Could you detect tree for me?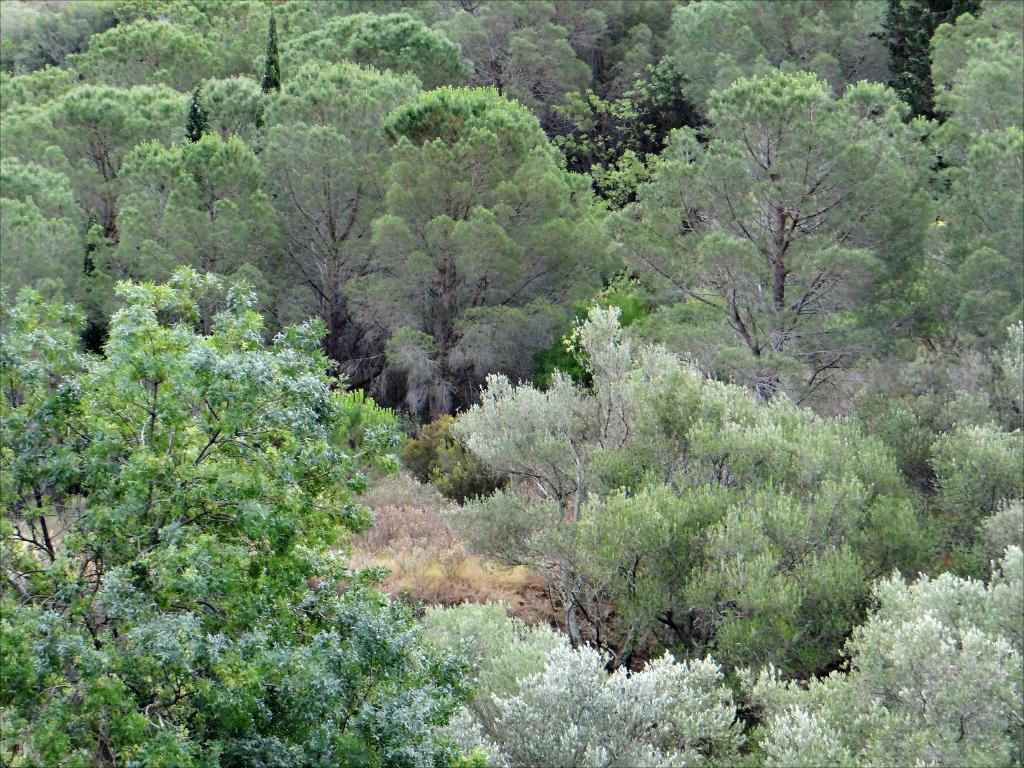
Detection result: Rect(916, 0, 1023, 371).
